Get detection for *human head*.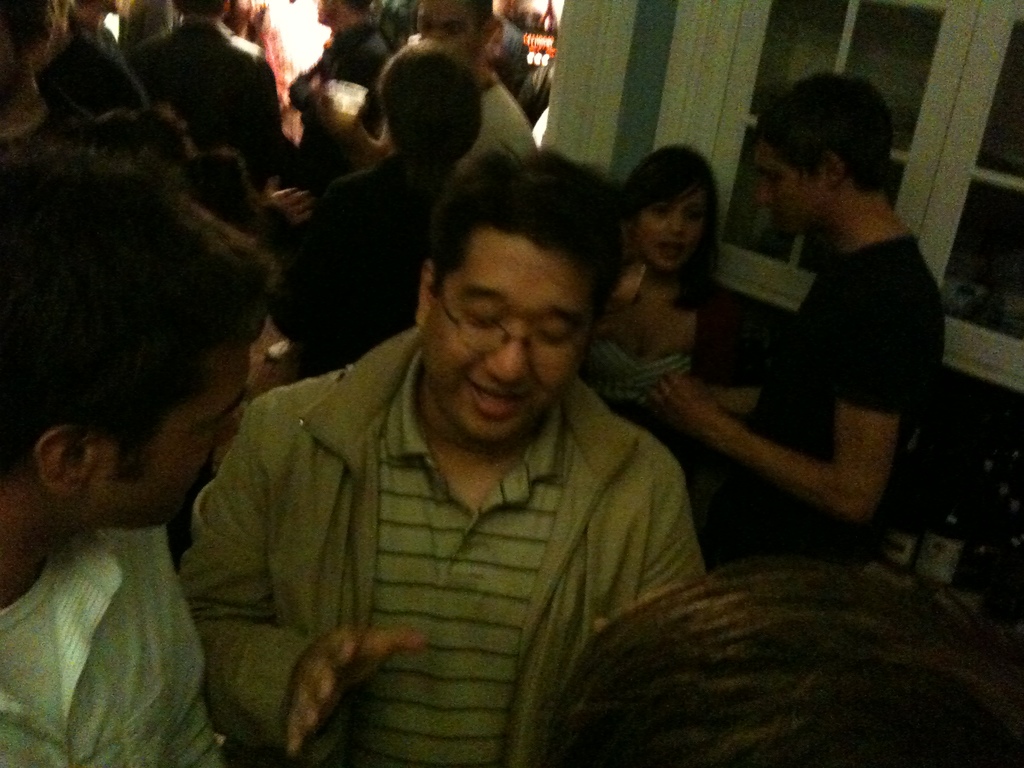
Detection: pyautogui.locateOnScreen(627, 147, 721, 275).
